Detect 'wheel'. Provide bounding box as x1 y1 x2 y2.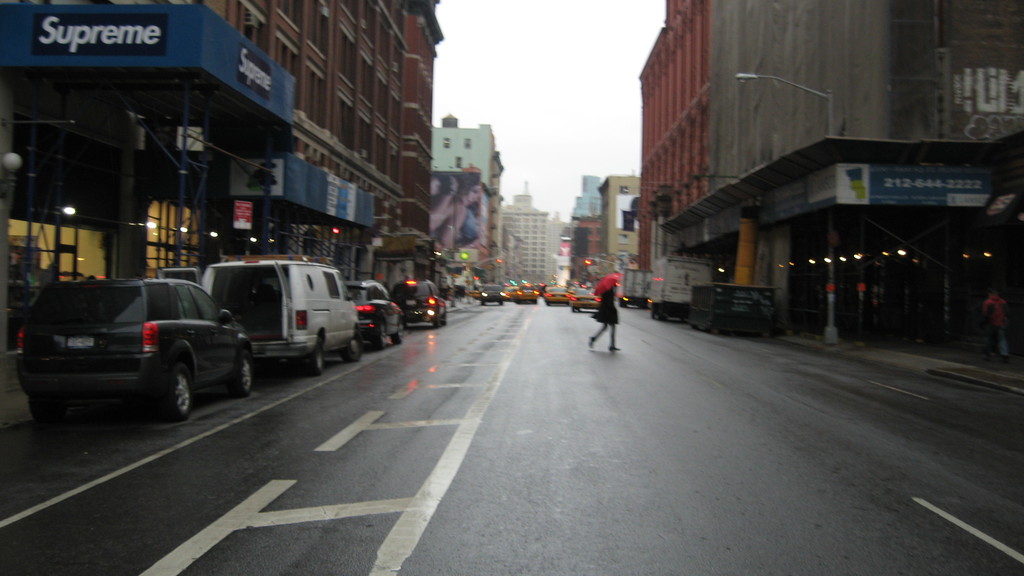
649 303 656 319.
